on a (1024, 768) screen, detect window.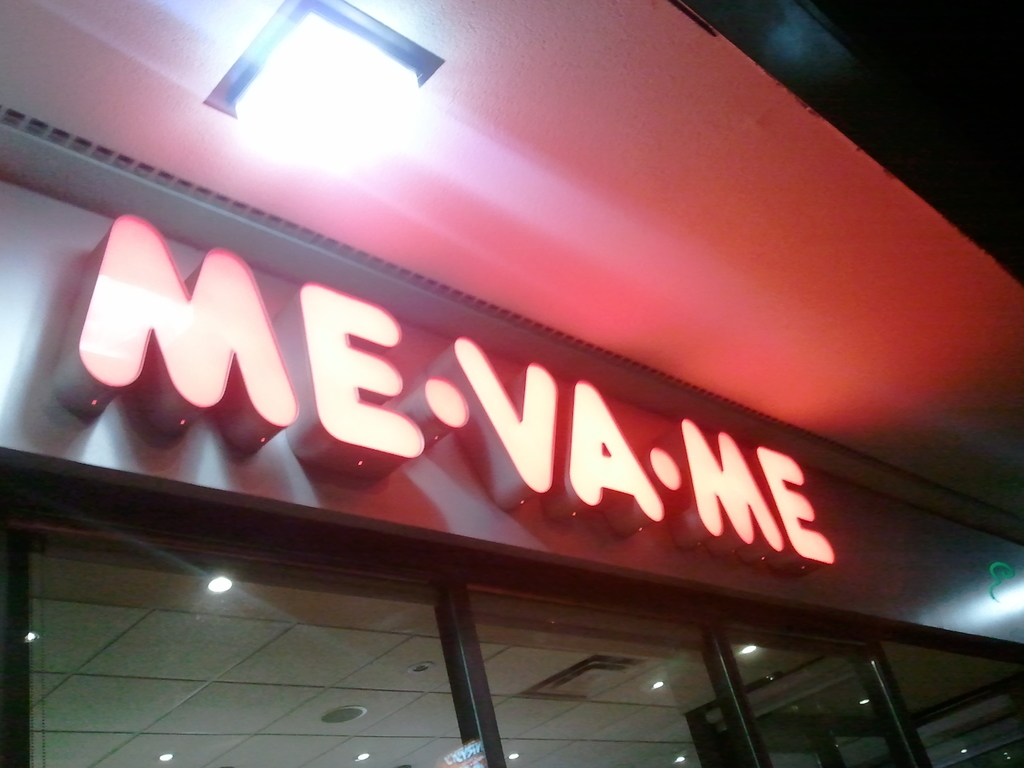
bbox(884, 645, 1023, 767).
